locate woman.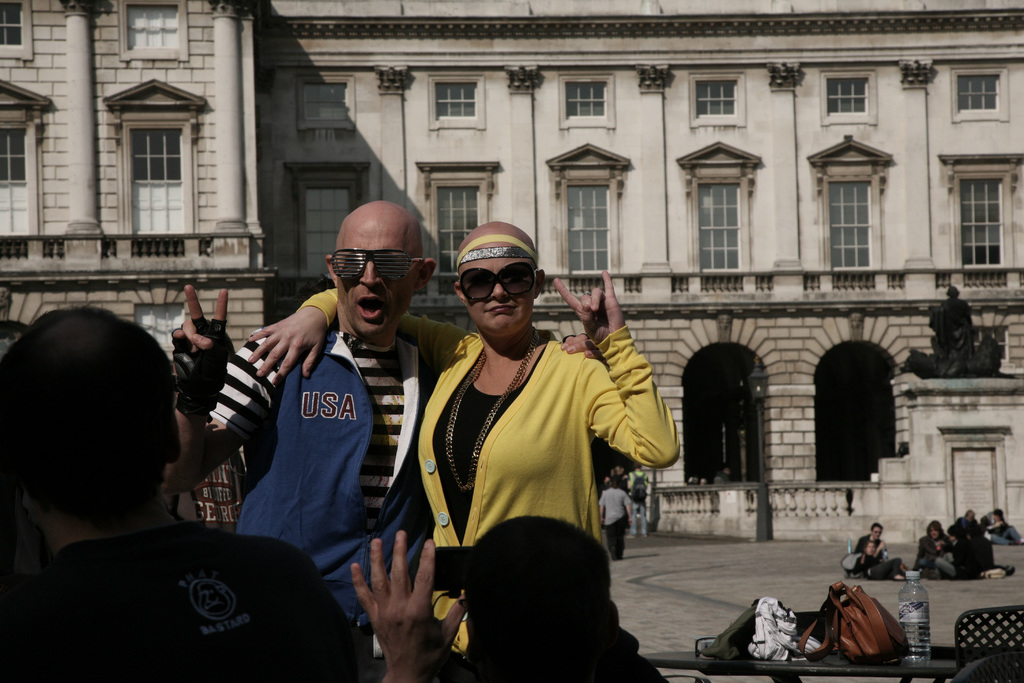
Bounding box: {"x1": 854, "y1": 542, "x2": 908, "y2": 580}.
